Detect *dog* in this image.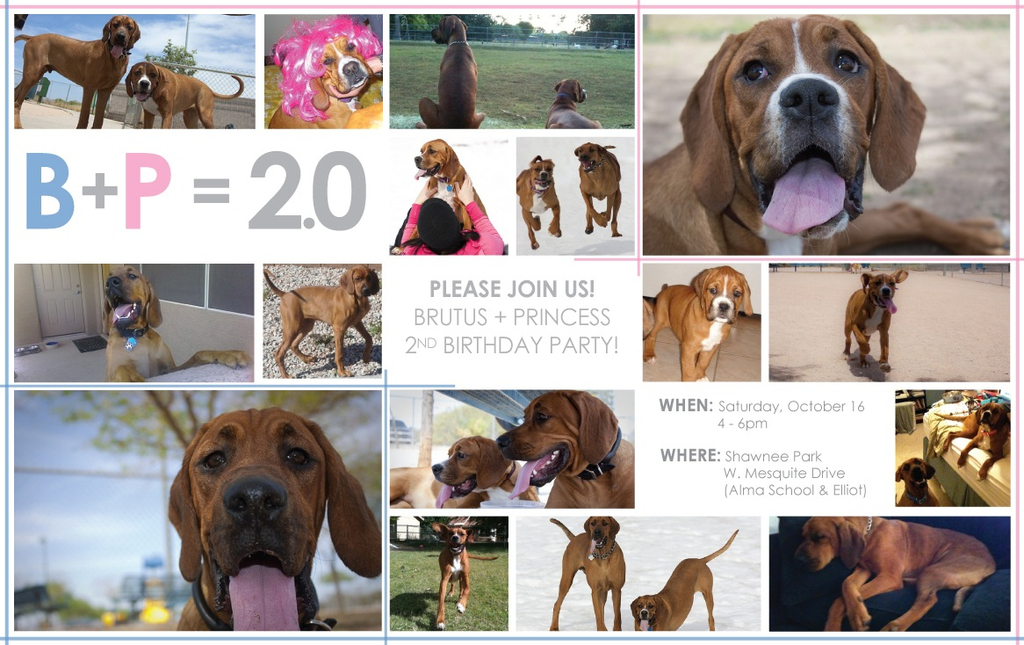
Detection: (930,402,1012,480).
